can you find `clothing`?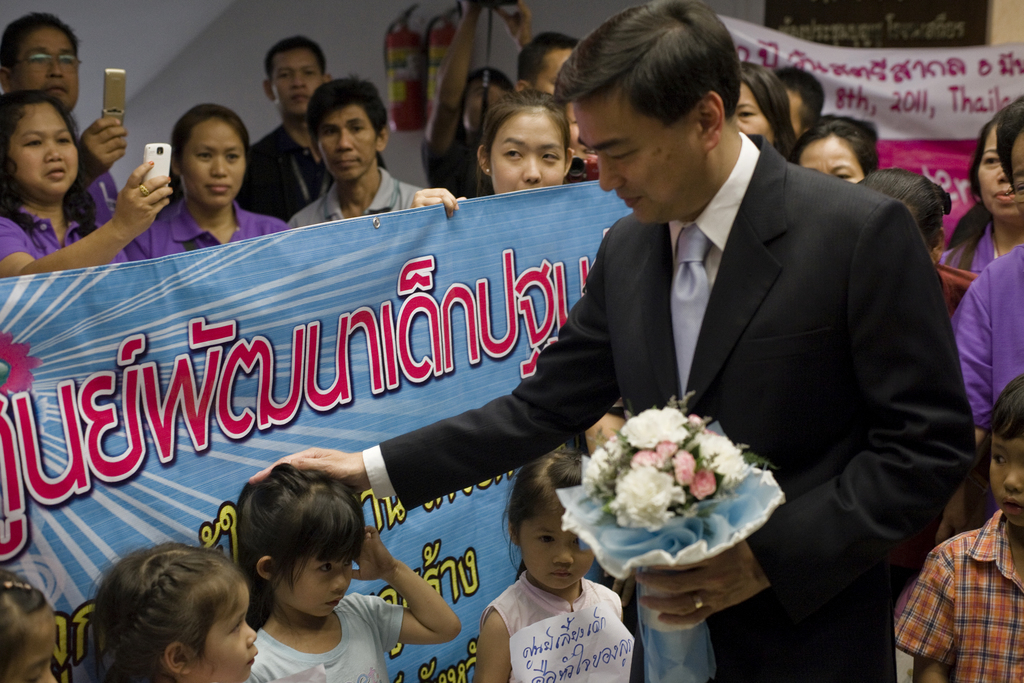
Yes, bounding box: locate(951, 228, 1023, 438).
